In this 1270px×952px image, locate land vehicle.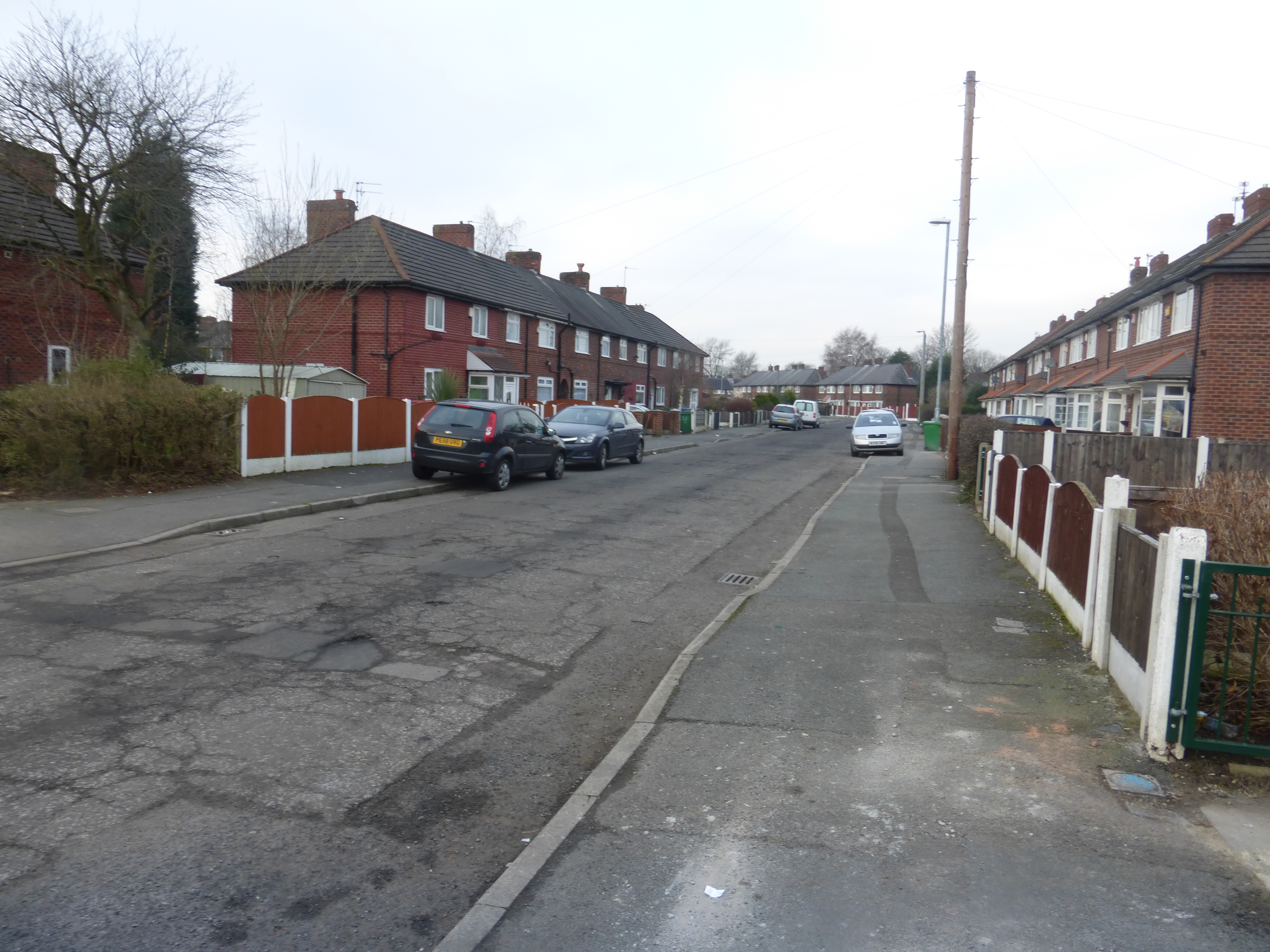
Bounding box: <bbox>233, 112, 250, 127</bbox>.
